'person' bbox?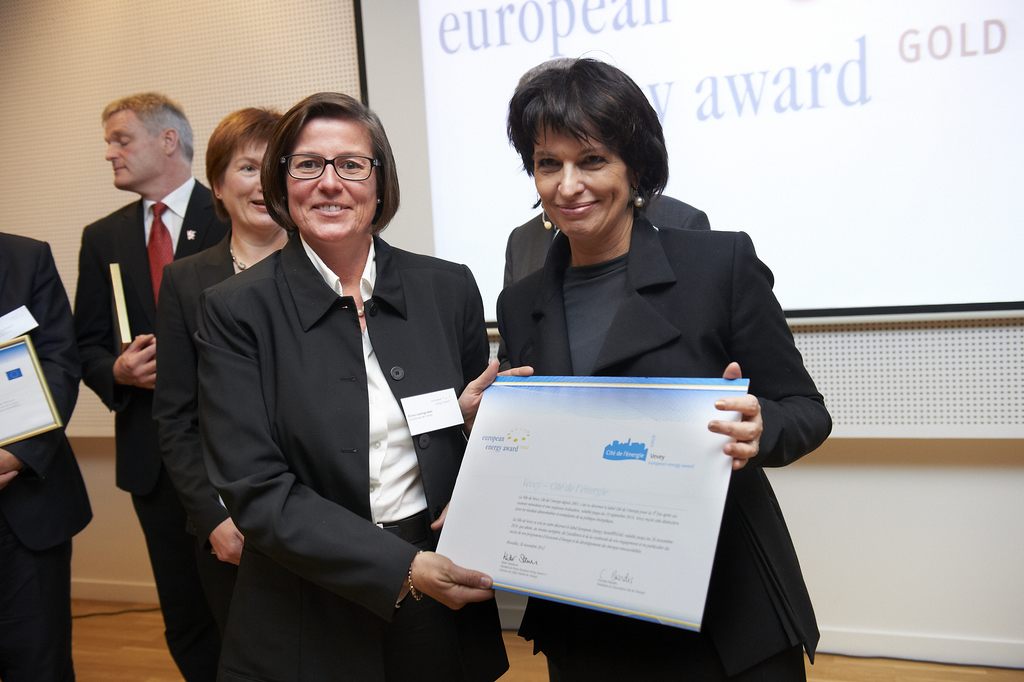
(148, 96, 292, 680)
